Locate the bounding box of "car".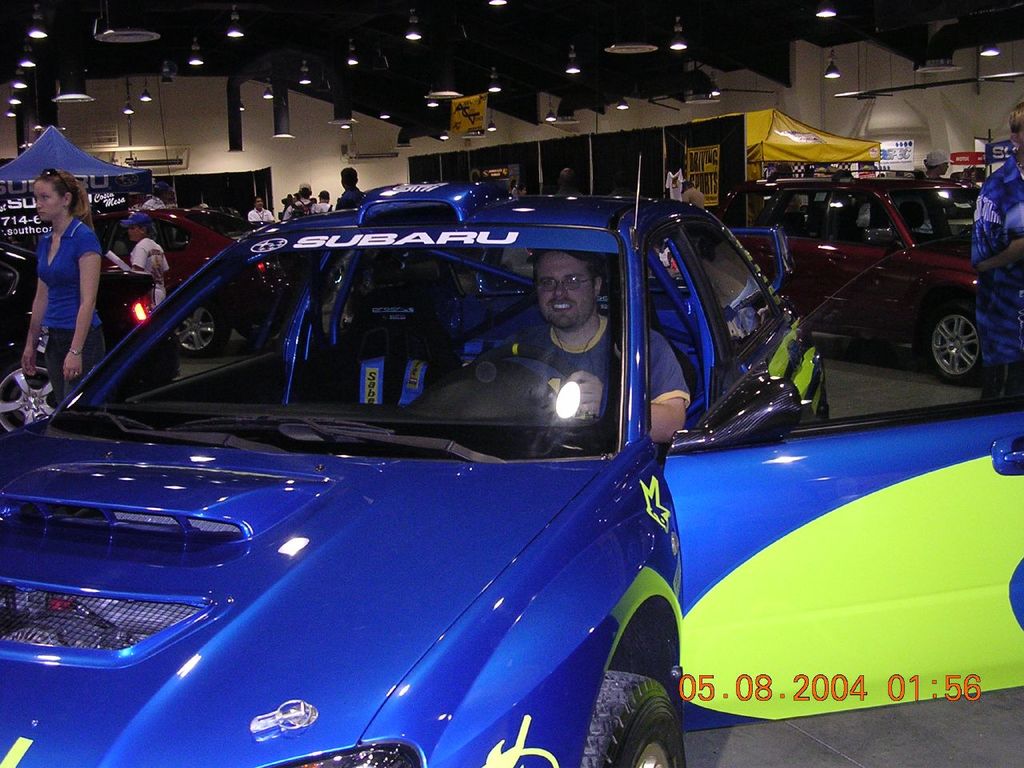
Bounding box: 0, 178, 1023, 767.
